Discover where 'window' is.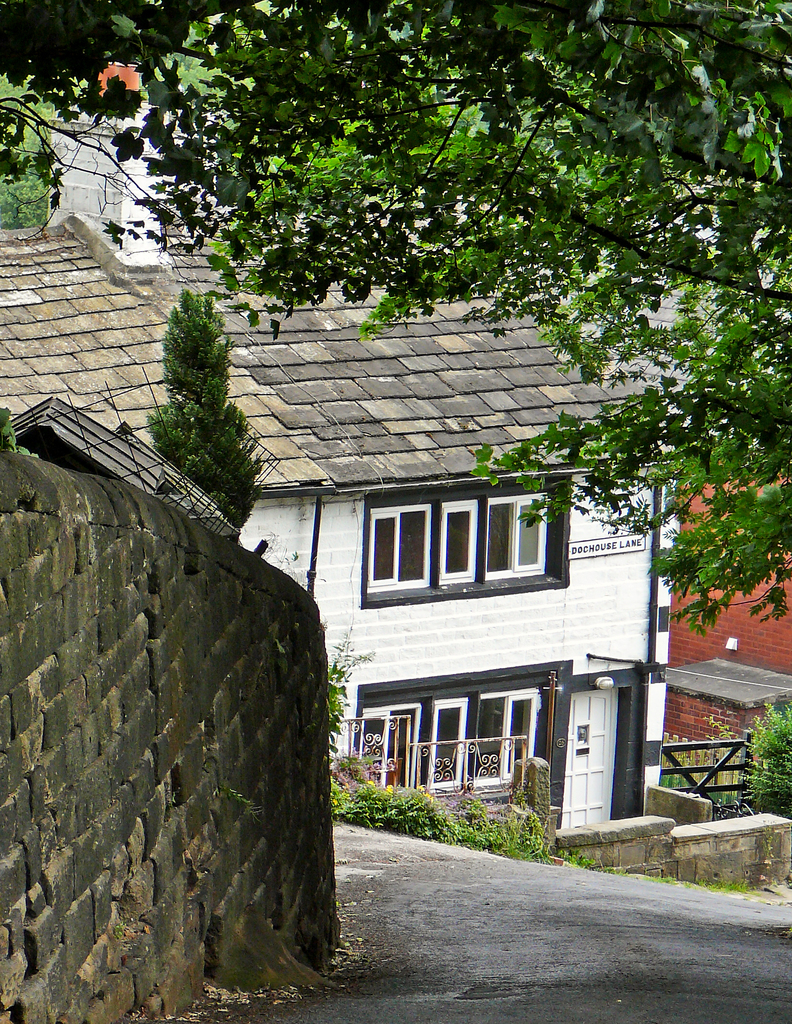
Discovered at (357, 700, 420, 793).
